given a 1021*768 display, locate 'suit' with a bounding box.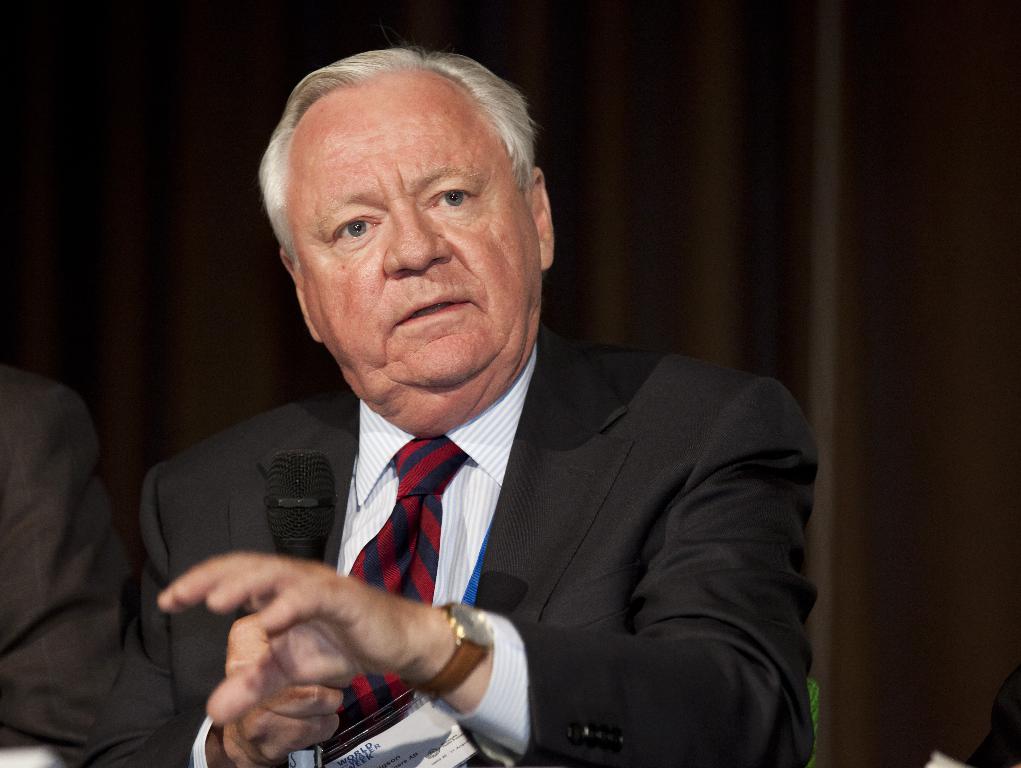
Located: 80/326/825/767.
